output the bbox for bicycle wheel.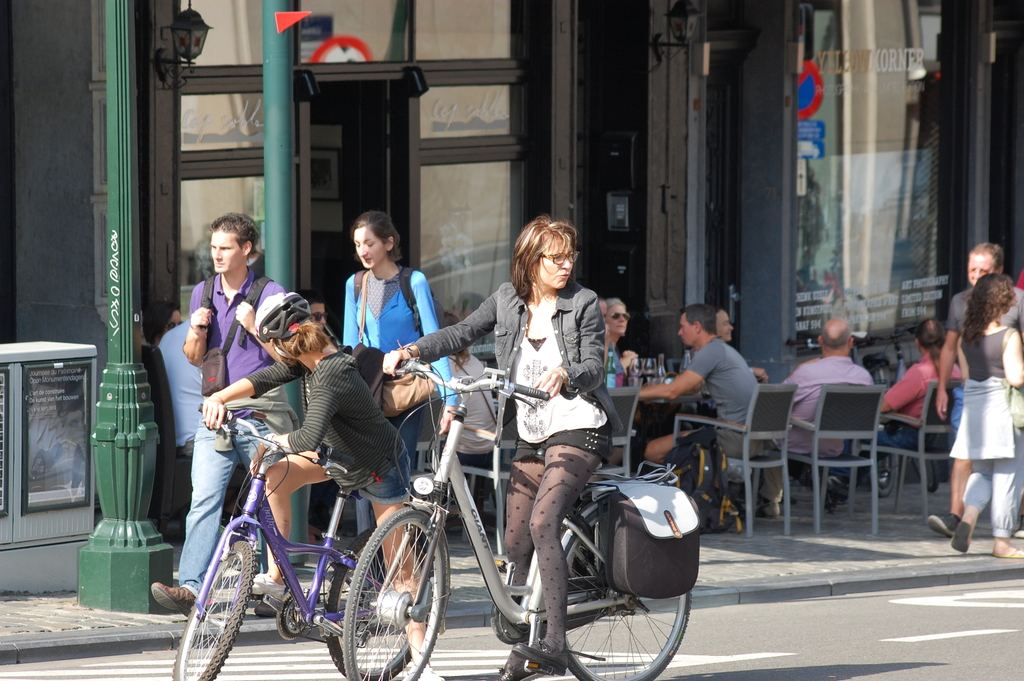
<region>542, 498, 693, 680</region>.
